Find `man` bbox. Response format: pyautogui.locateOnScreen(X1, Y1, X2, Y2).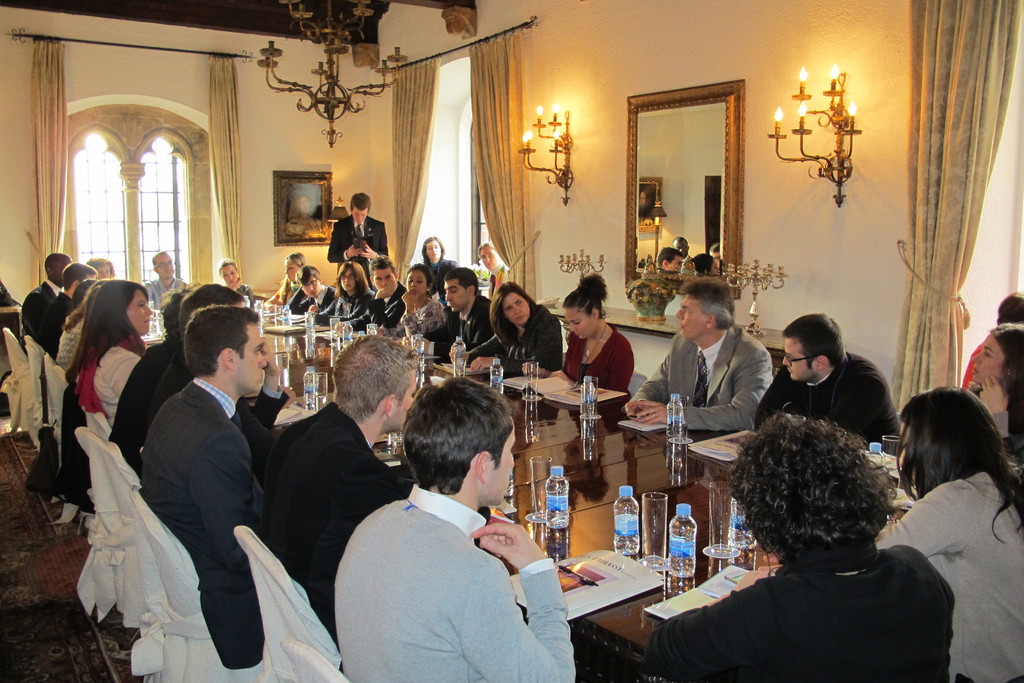
pyautogui.locateOnScreen(329, 374, 580, 682).
